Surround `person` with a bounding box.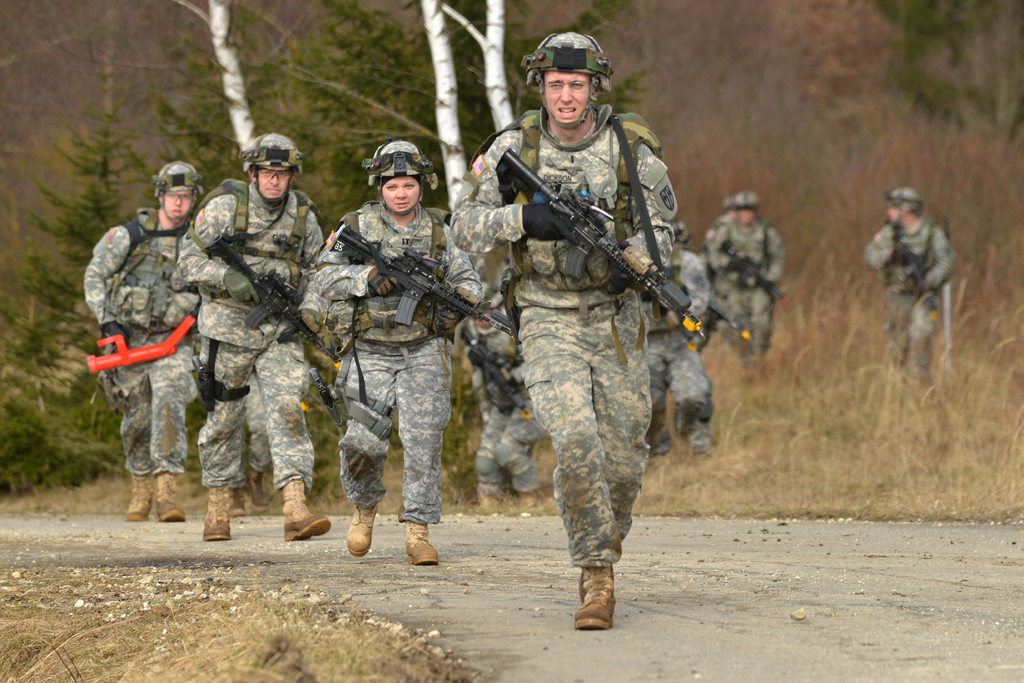
rect(703, 189, 781, 360).
